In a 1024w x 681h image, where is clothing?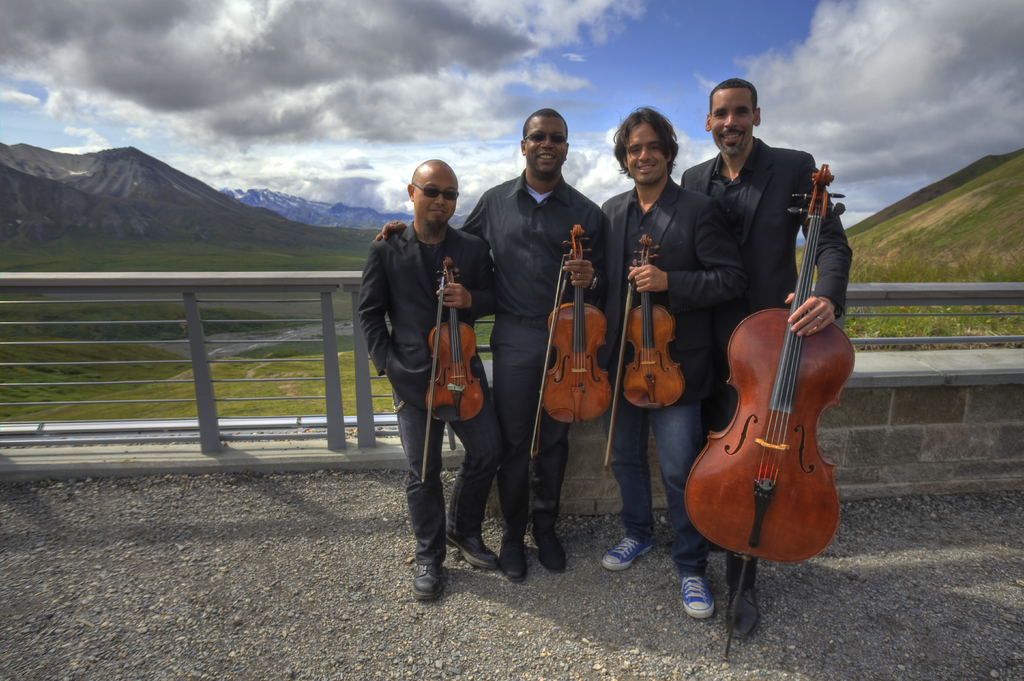
locate(390, 379, 504, 568).
